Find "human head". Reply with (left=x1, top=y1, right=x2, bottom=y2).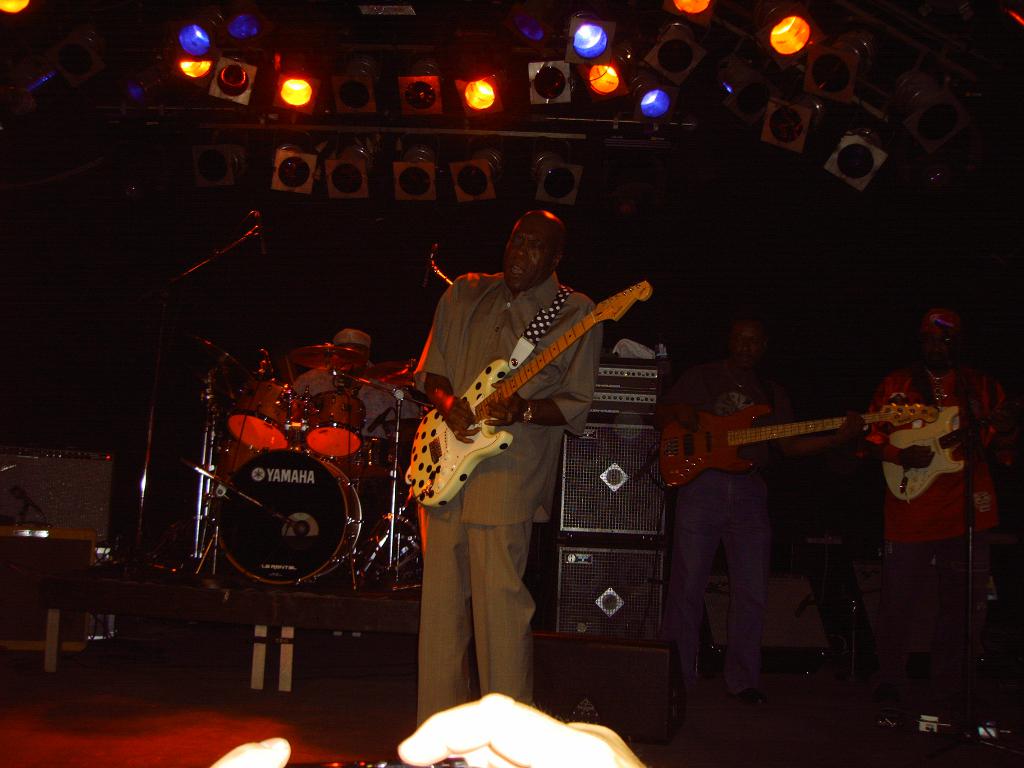
(left=730, top=321, right=767, bottom=378).
